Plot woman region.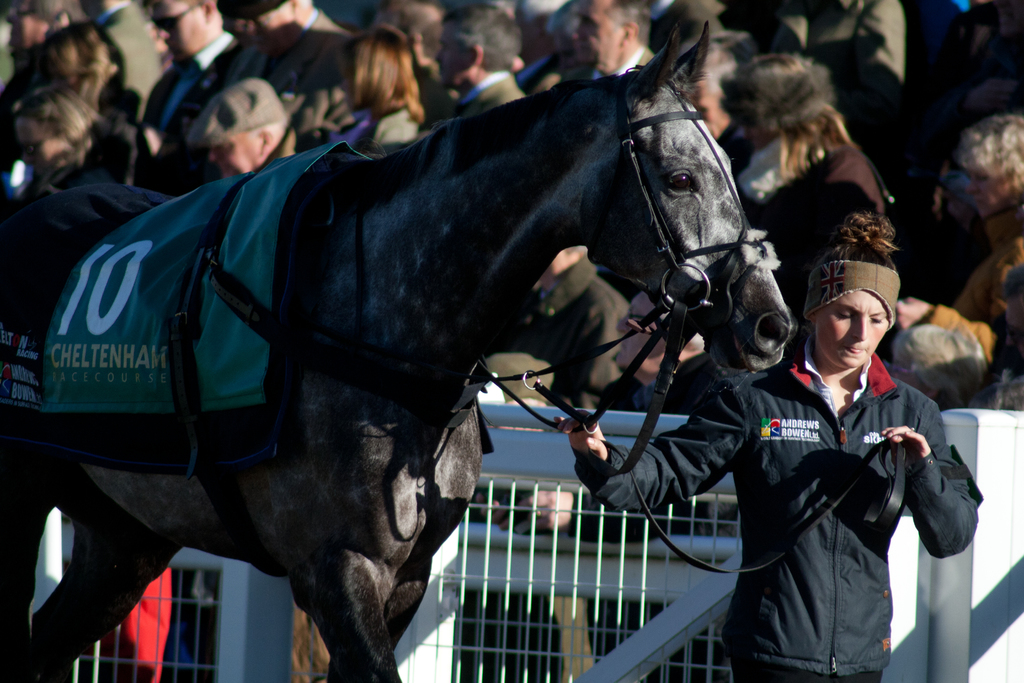
Plotted at locate(551, 212, 979, 682).
